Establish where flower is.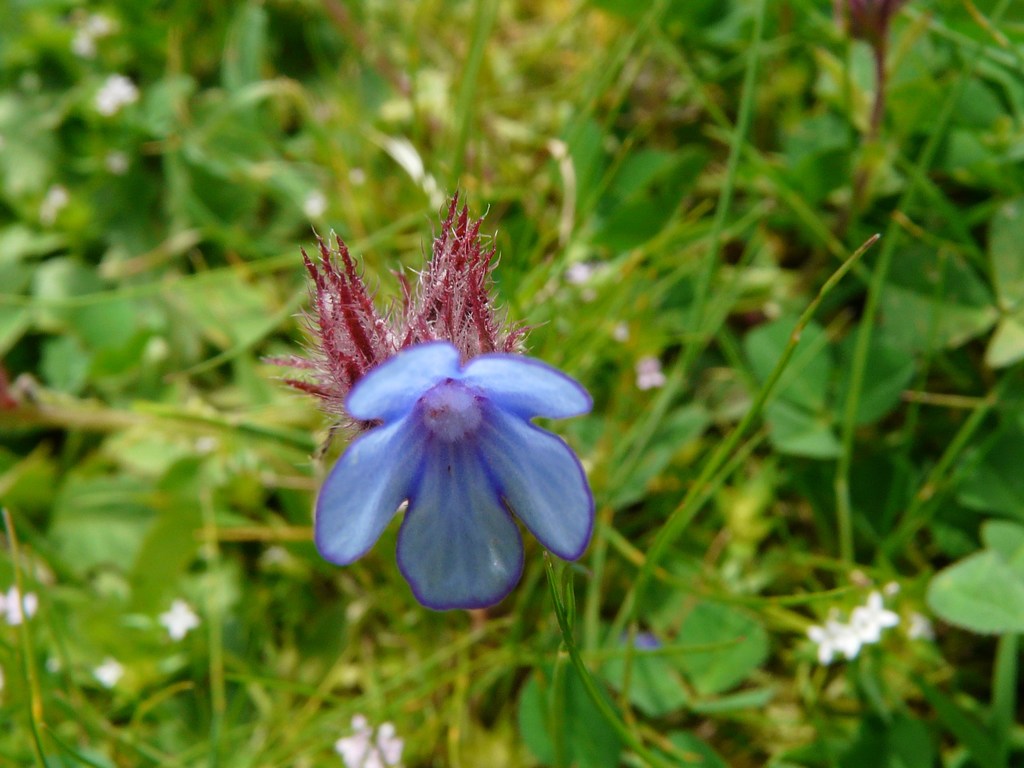
Established at box(90, 653, 128, 688).
